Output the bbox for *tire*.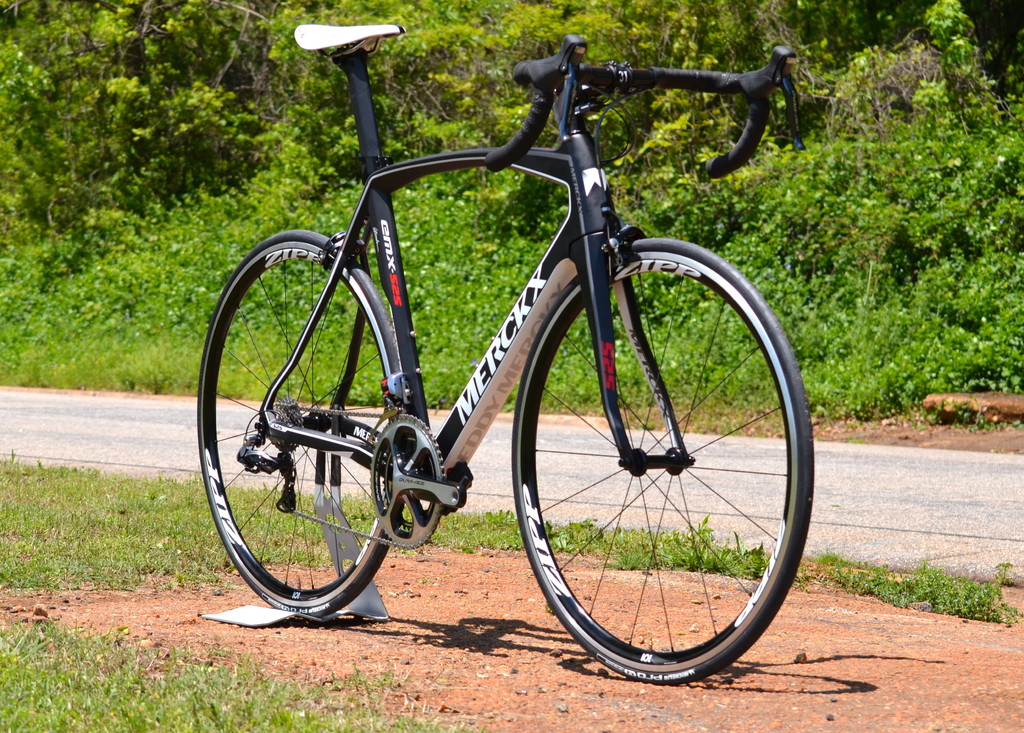
[x1=195, y1=227, x2=413, y2=620].
